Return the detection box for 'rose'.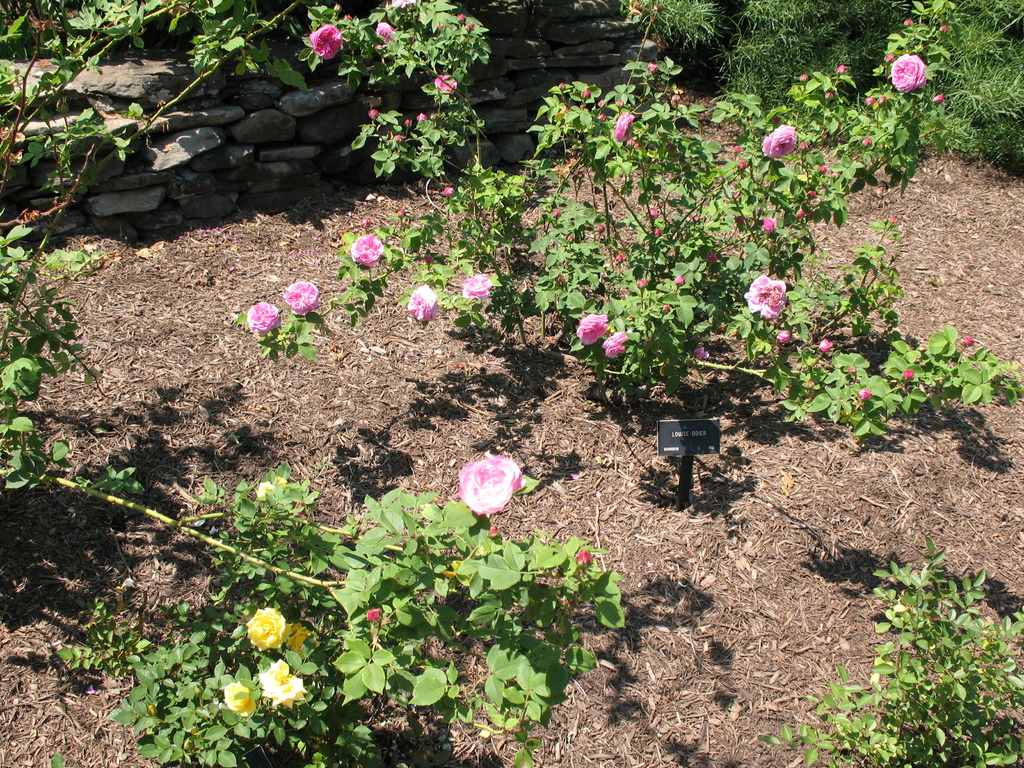
crop(460, 271, 492, 299).
